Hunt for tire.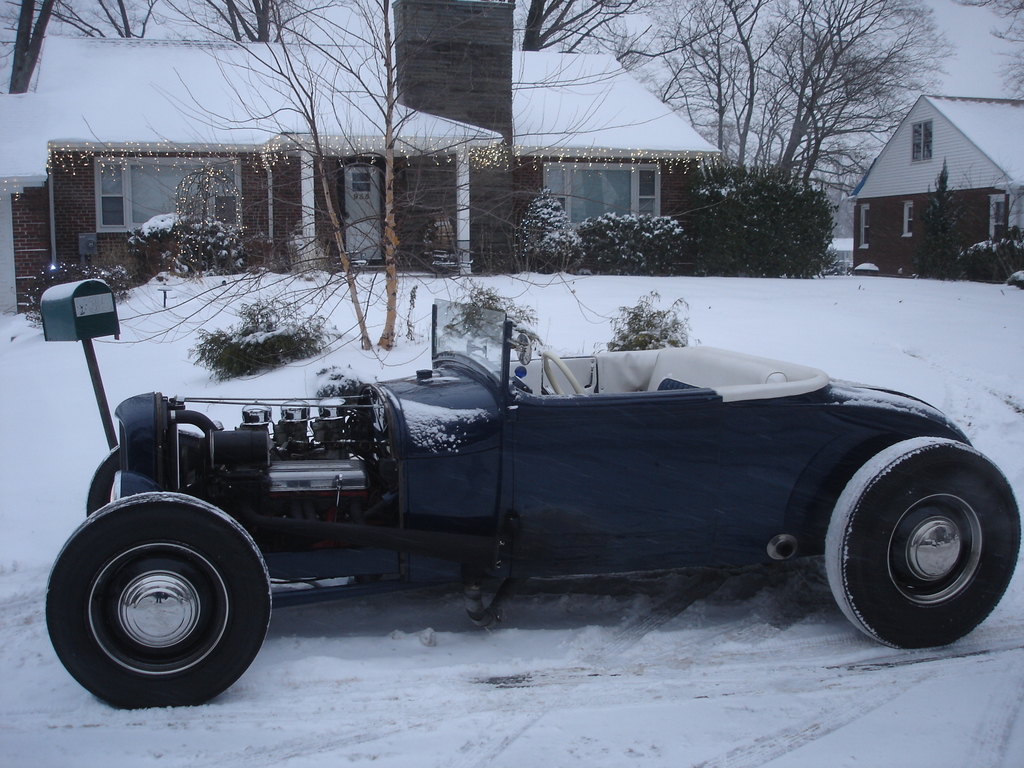
Hunted down at {"x1": 42, "y1": 487, "x2": 278, "y2": 717}.
